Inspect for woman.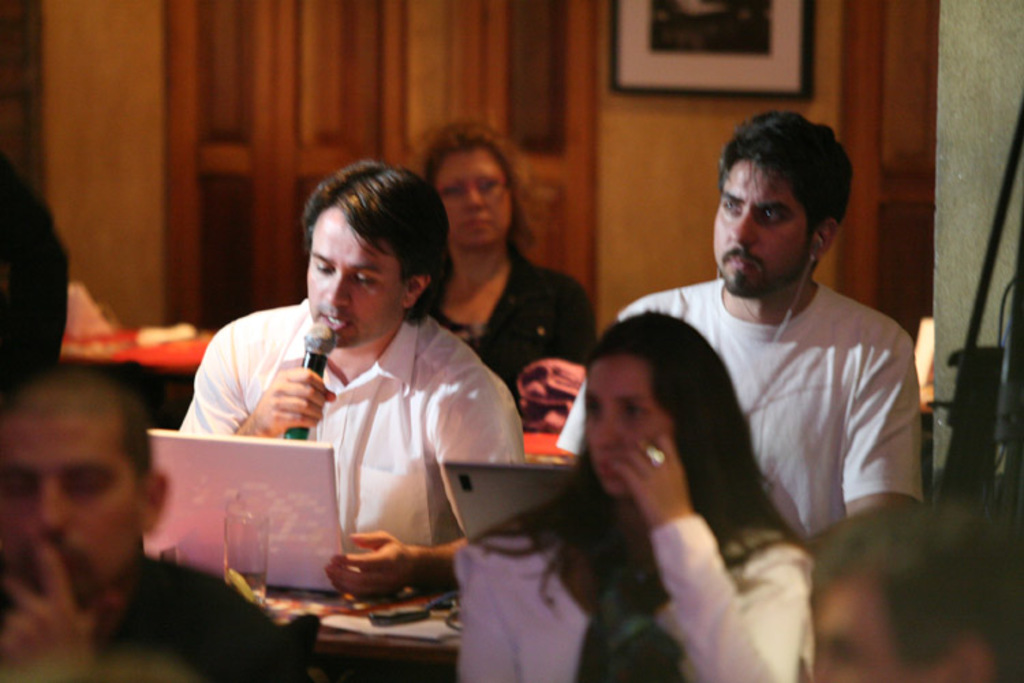
Inspection: <box>427,113,598,422</box>.
